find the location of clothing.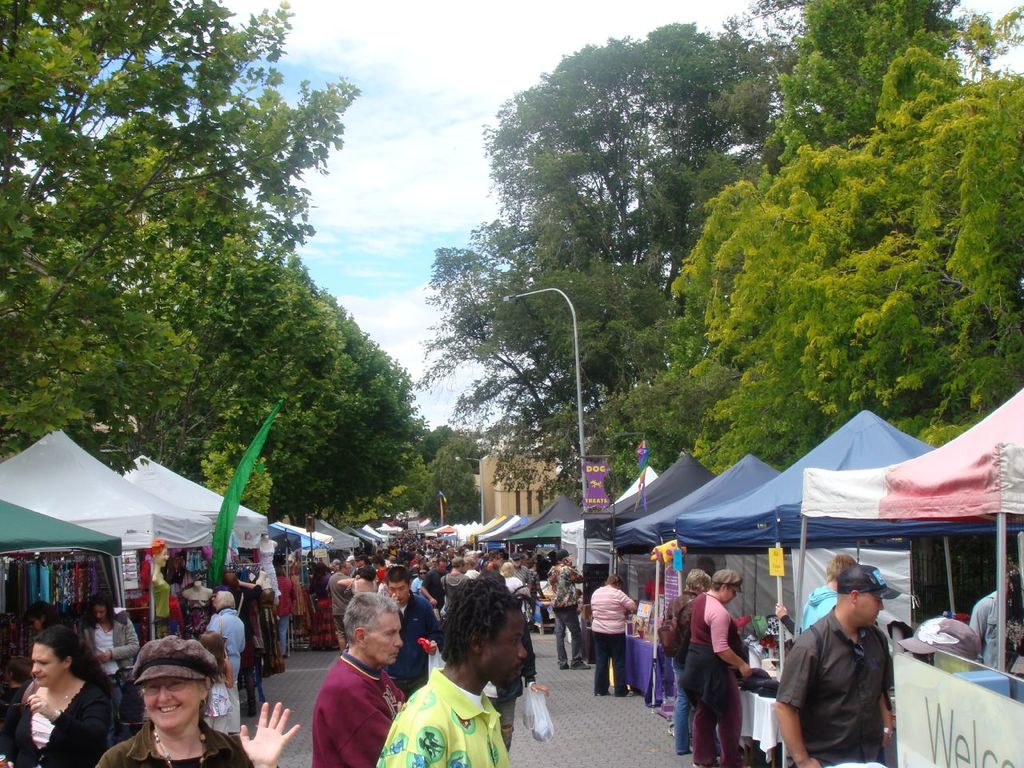
Location: (312,575,332,642).
